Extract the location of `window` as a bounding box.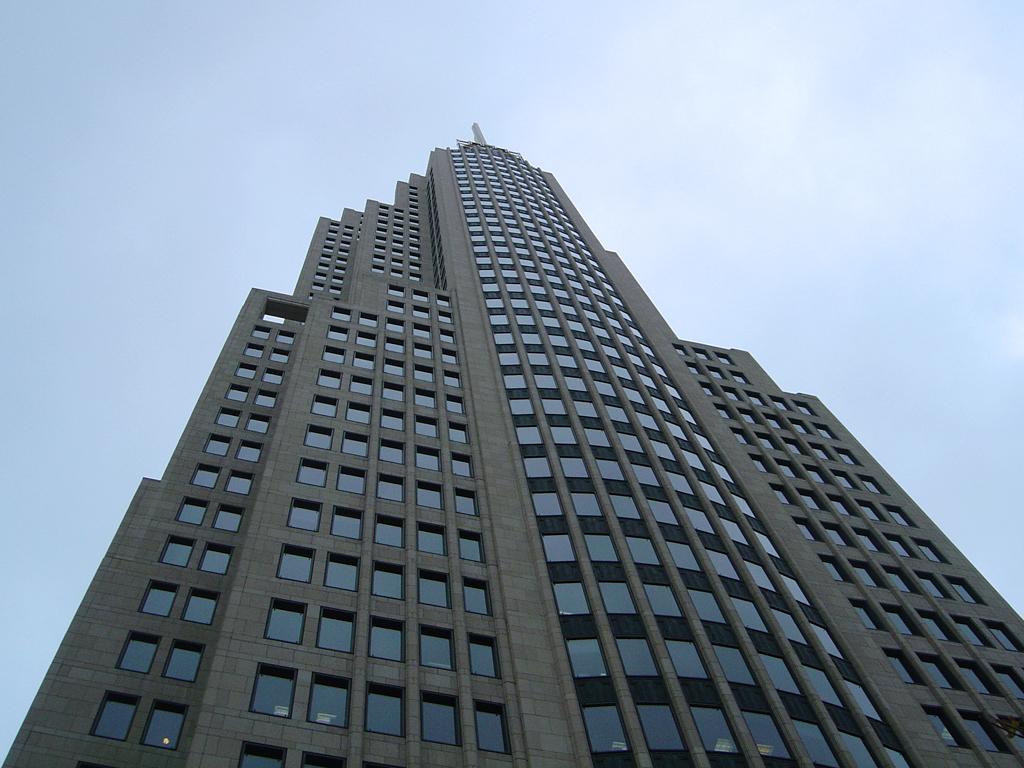
(345,353,380,376).
